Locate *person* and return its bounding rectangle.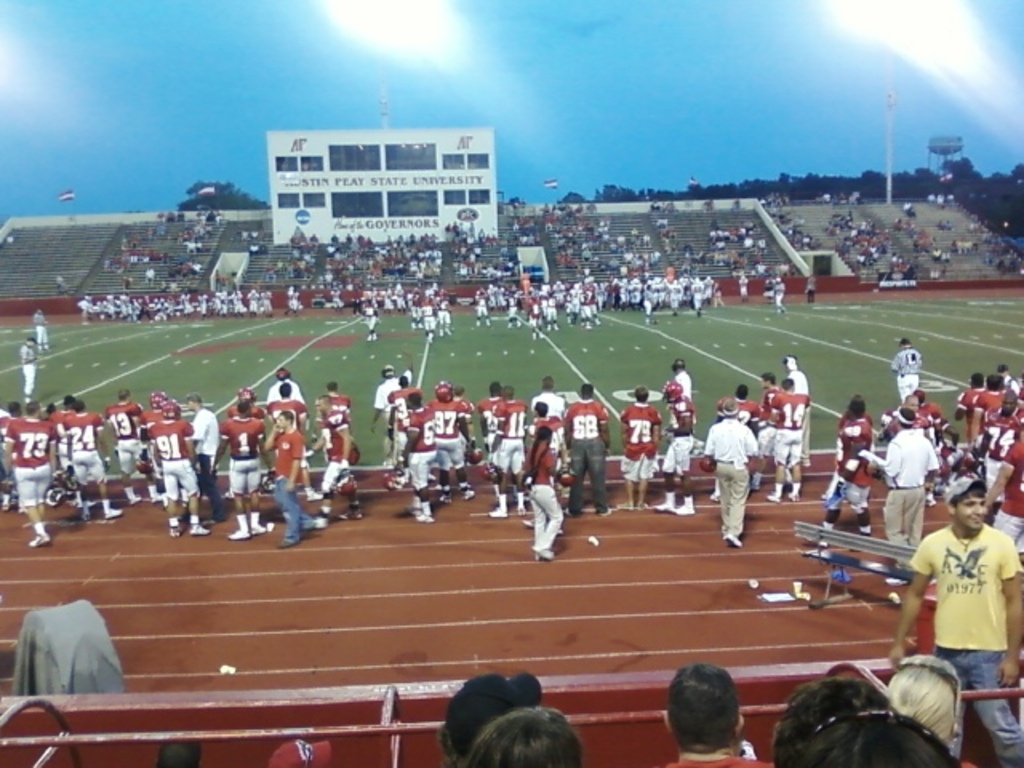
BBox(659, 382, 701, 522).
